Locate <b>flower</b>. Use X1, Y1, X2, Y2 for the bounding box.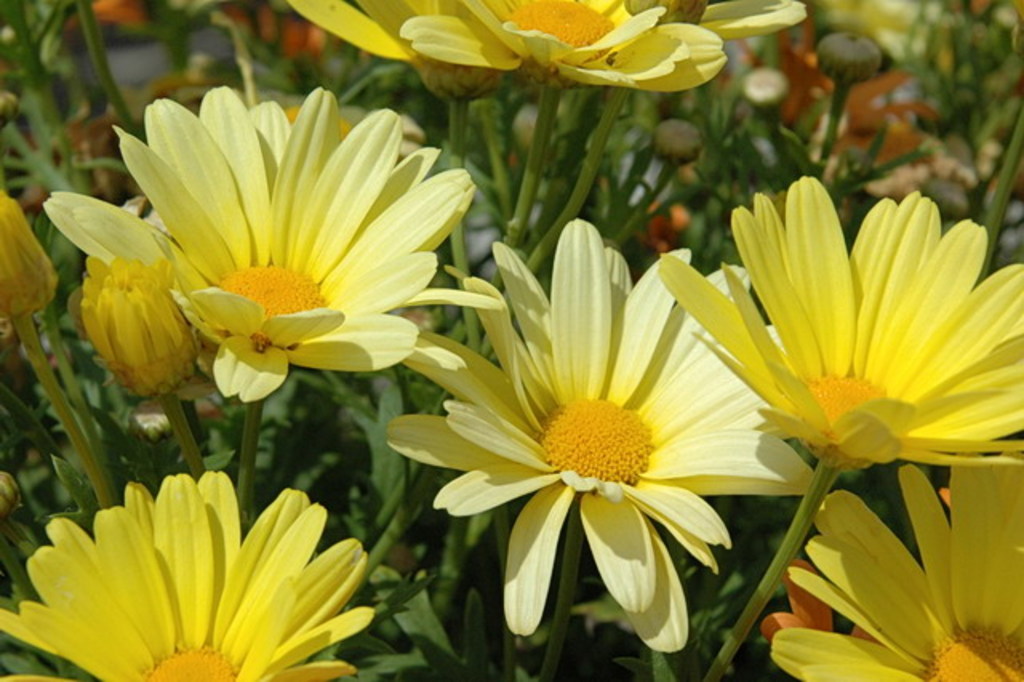
0, 187, 58, 323.
